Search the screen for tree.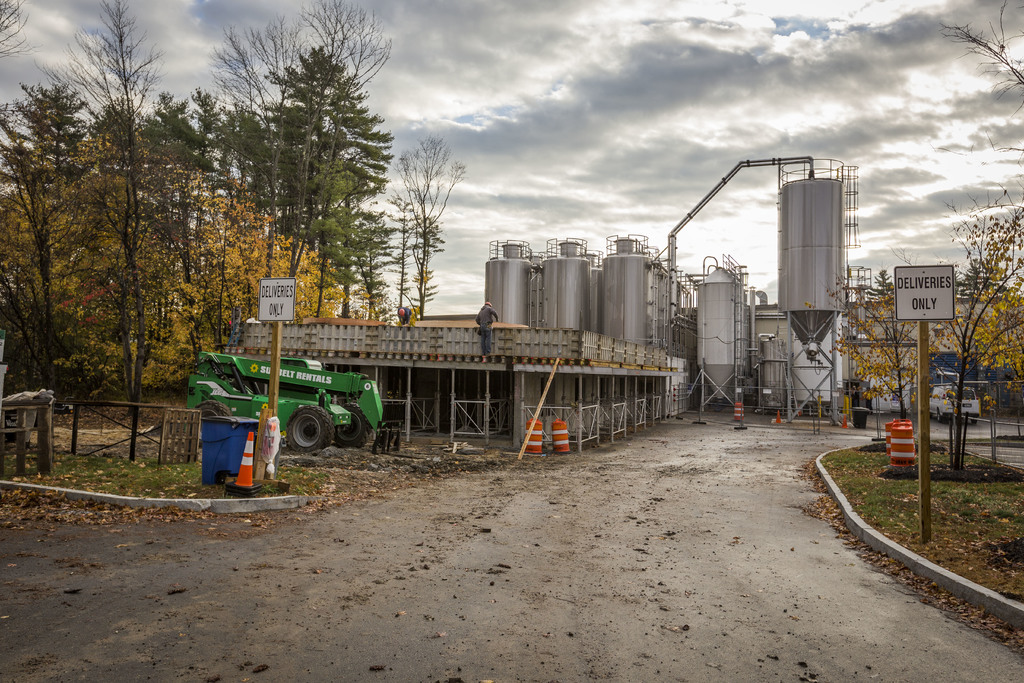
Found at 392:126:464:306.
